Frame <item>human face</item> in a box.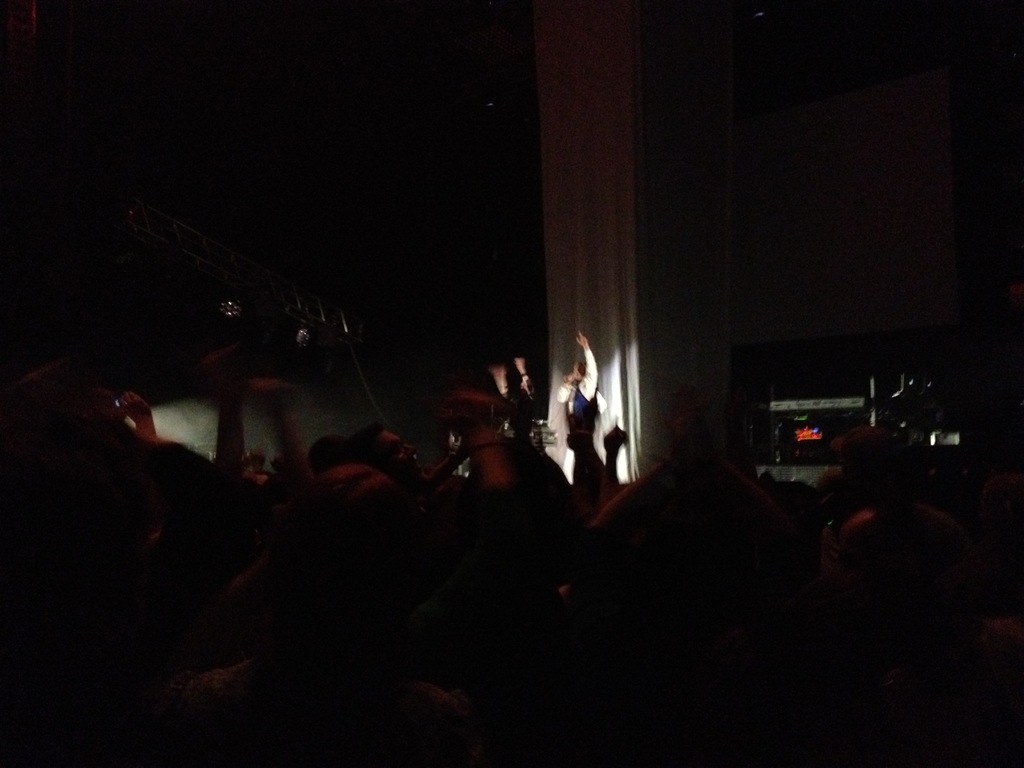
<region>99, 389, 125, 419</region>.
